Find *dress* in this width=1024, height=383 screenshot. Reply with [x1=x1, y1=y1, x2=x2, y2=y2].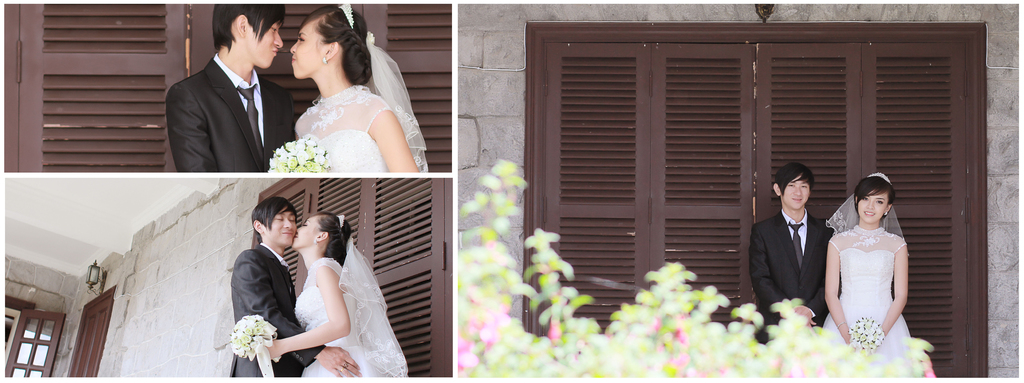
[x1=824, y1=225, x2=908, y2=368].
